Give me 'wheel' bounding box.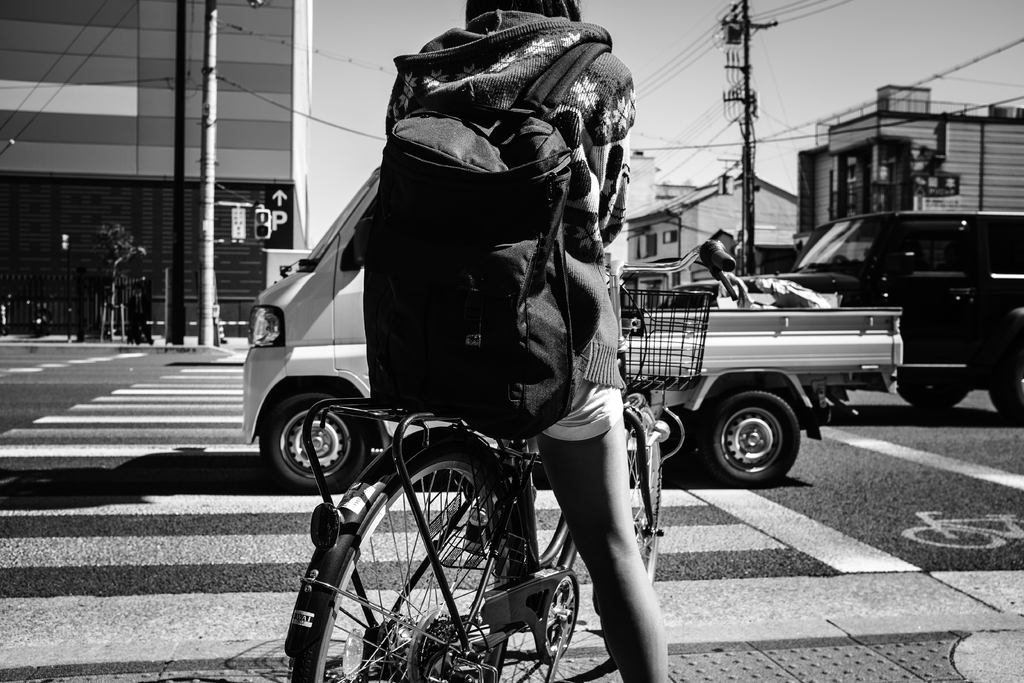
box=[289, 445, 509, 682].
